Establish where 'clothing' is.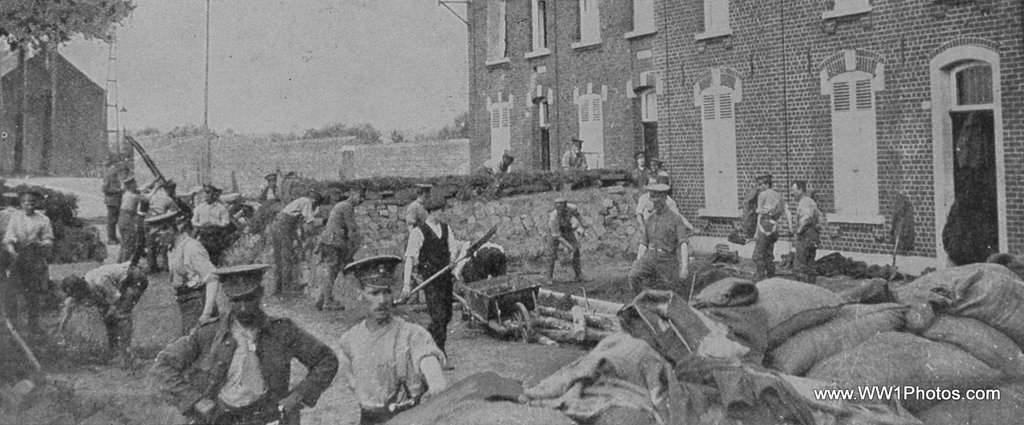
Established at 404, 220, 455, 351.
